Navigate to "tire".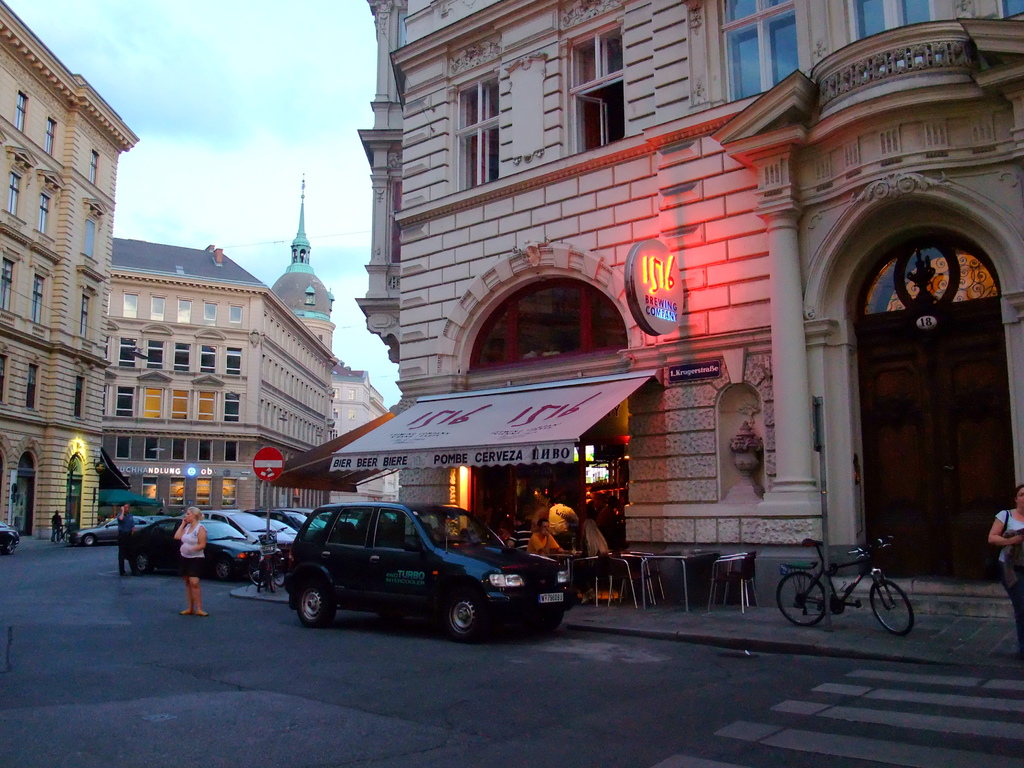
Navigation target: x1=527 y1=611 x2=563 y2=631.
